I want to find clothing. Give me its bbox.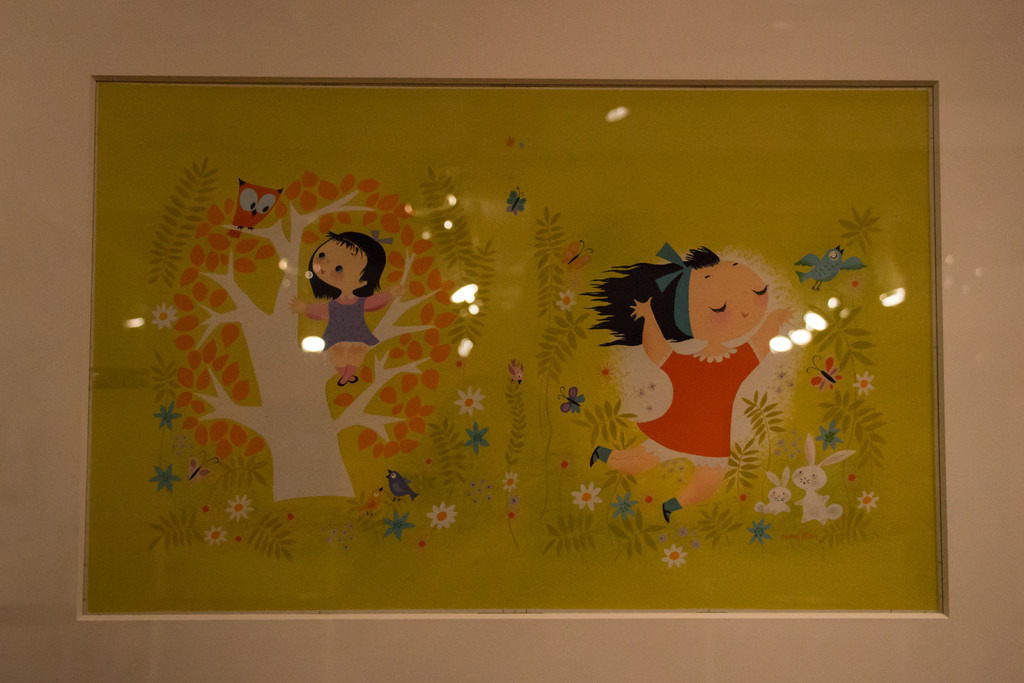
bbox=(316, 299, 380, 344).
